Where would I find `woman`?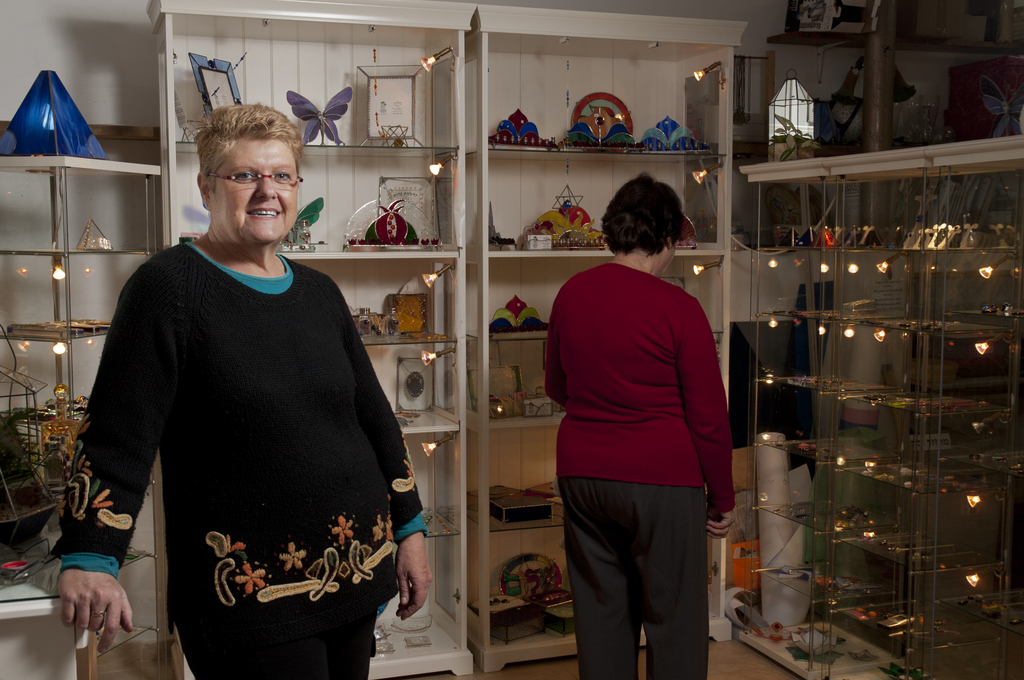
At 541/168/748/679.
